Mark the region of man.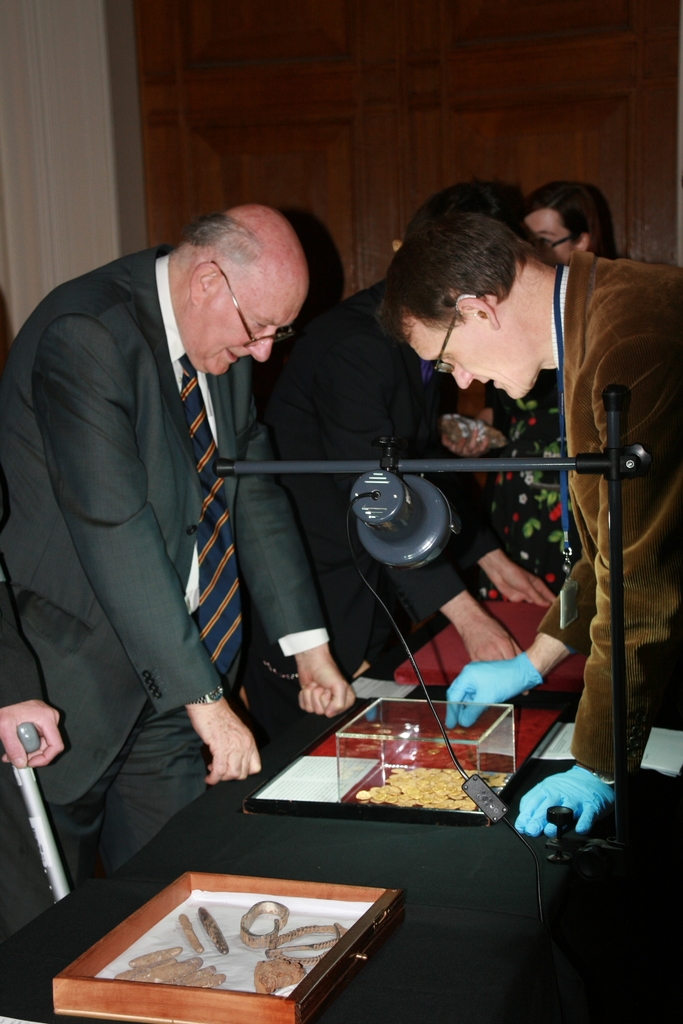
Region: (left=378, top=187, right=682, bottom=834).
